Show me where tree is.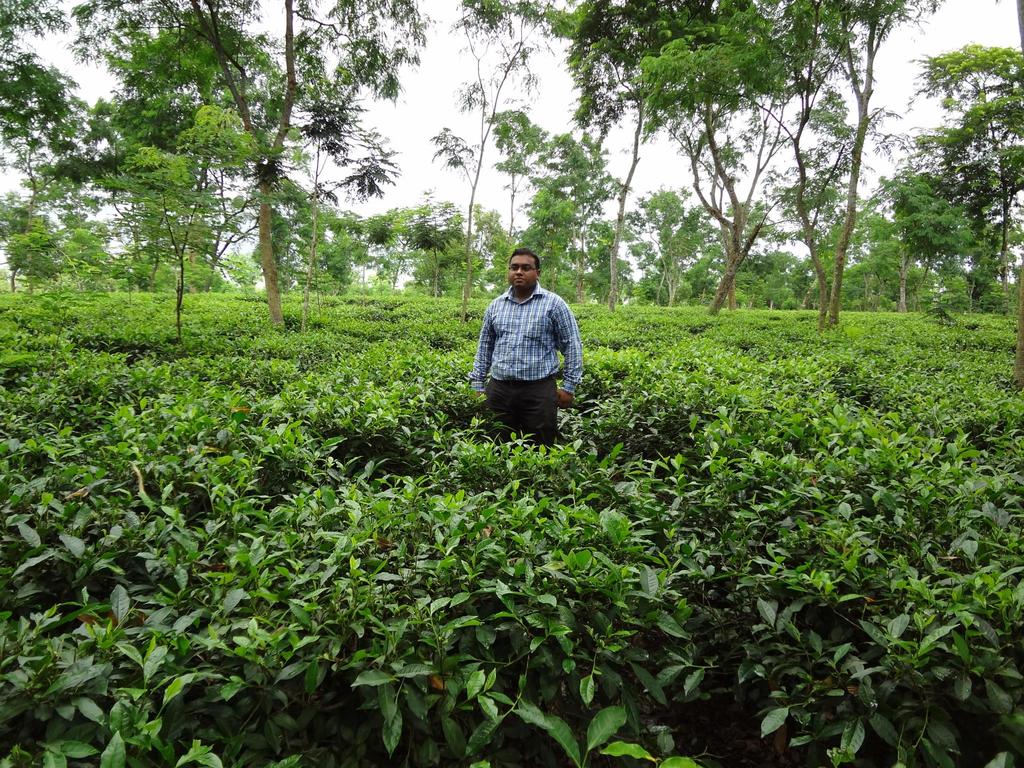
tree is at {"x1": 869, "y1": 42, "x2": 1023, "y2": 310}.
